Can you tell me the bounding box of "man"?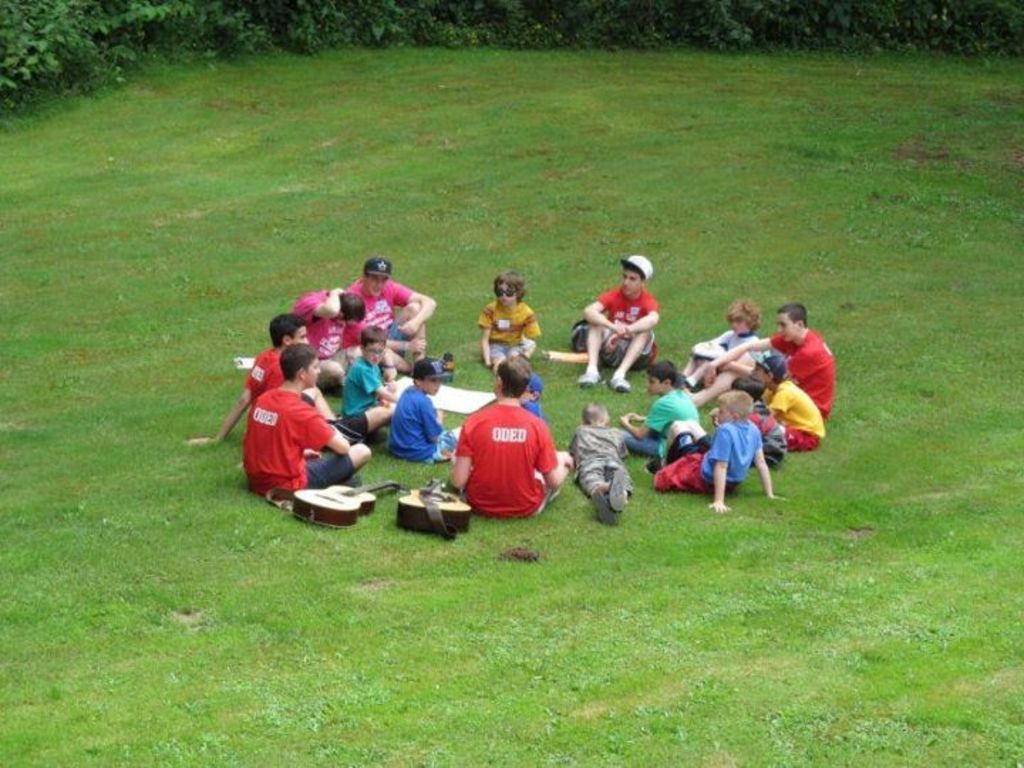
pyautogui.locateOnScreen(347, 260, 430, 358).
